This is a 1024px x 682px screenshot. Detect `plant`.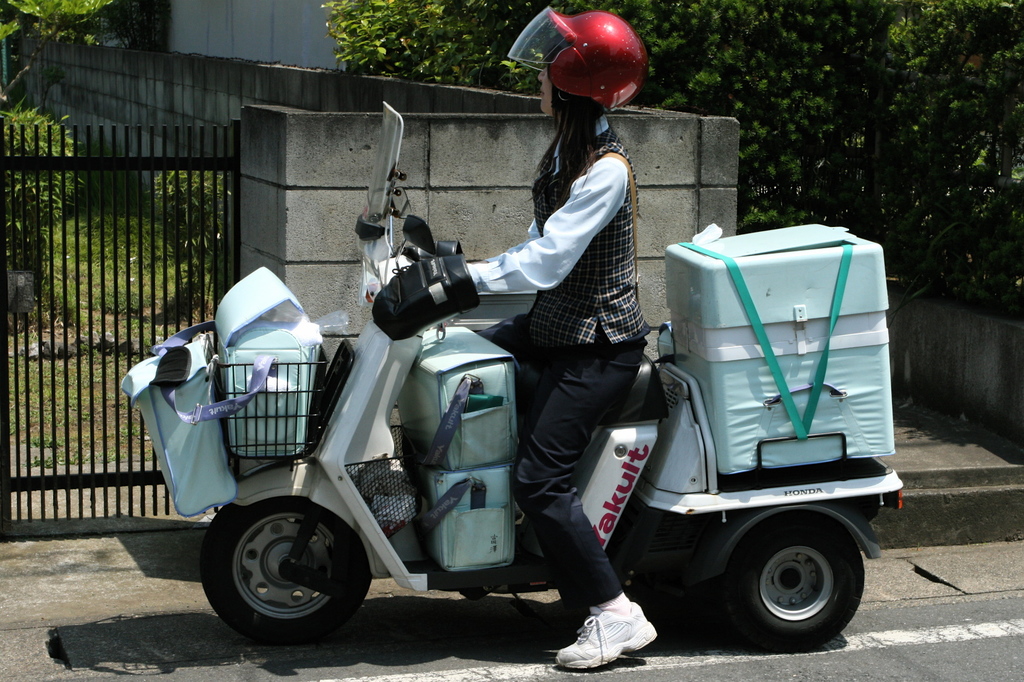
28:432:63:450.
